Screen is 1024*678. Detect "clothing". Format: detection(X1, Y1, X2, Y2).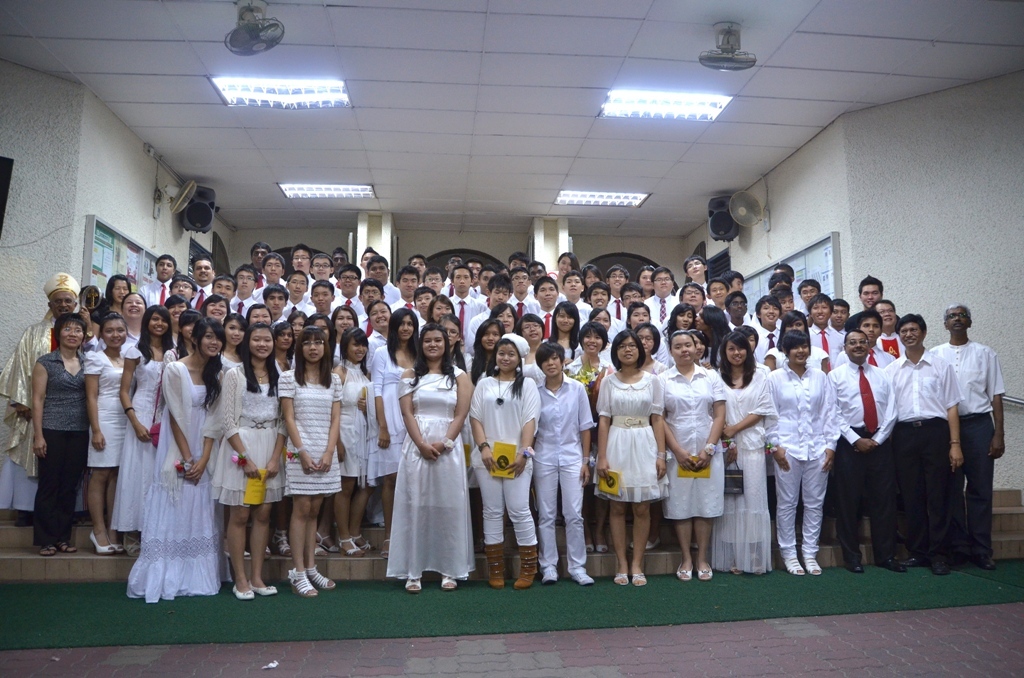
detection(714, 371, 777, 569).
